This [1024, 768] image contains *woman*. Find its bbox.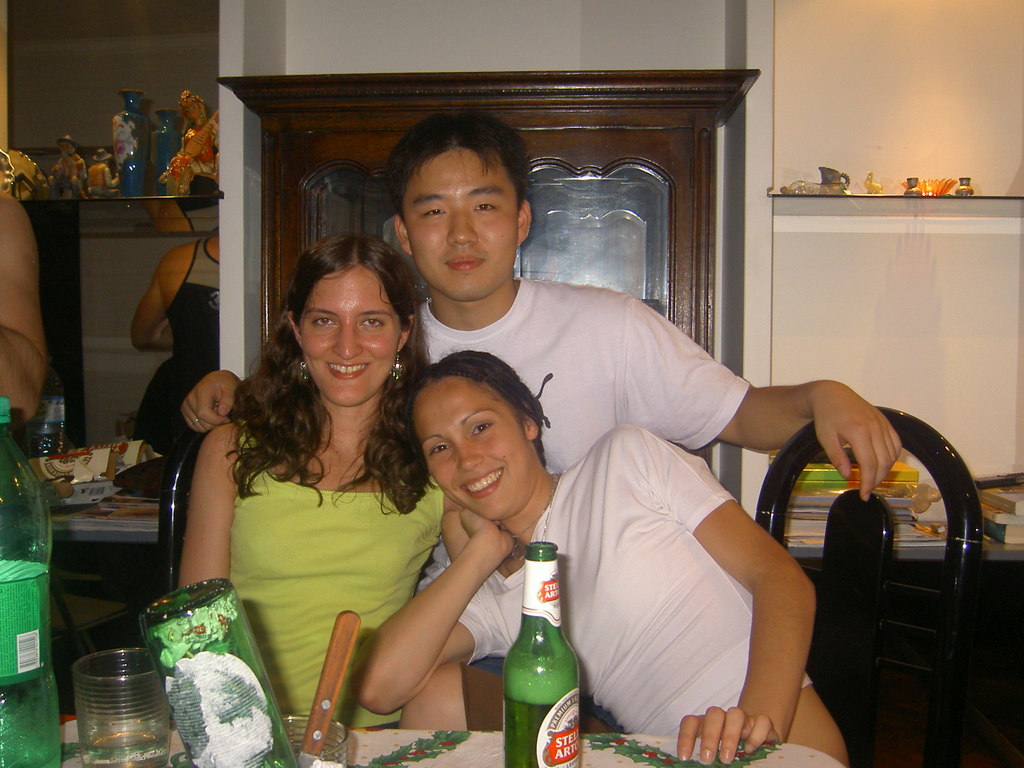
rect(353, 344, 842, 767).
